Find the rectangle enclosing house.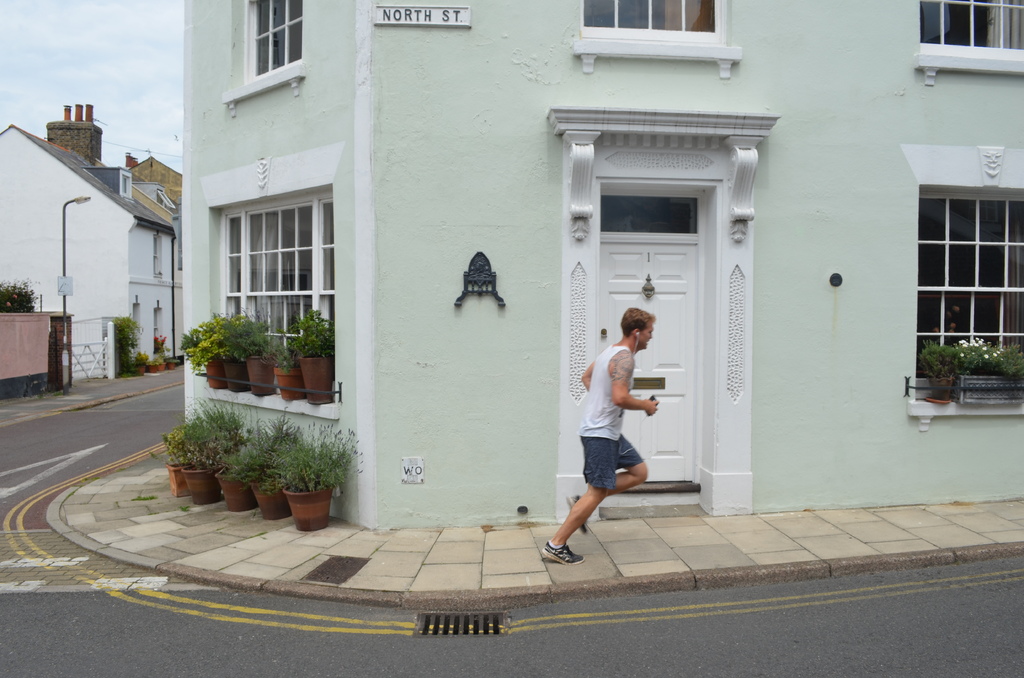
left=0, top=104, right=184, bottom=373.
